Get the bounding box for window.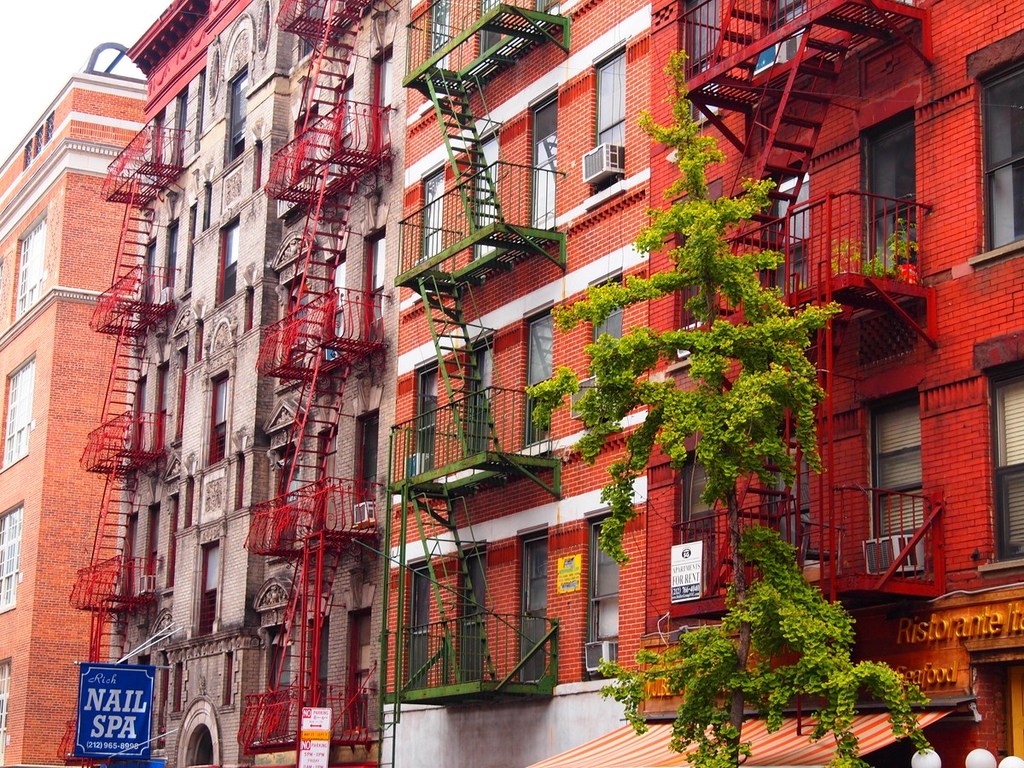
bbox=[407, 560, 435, 687].
